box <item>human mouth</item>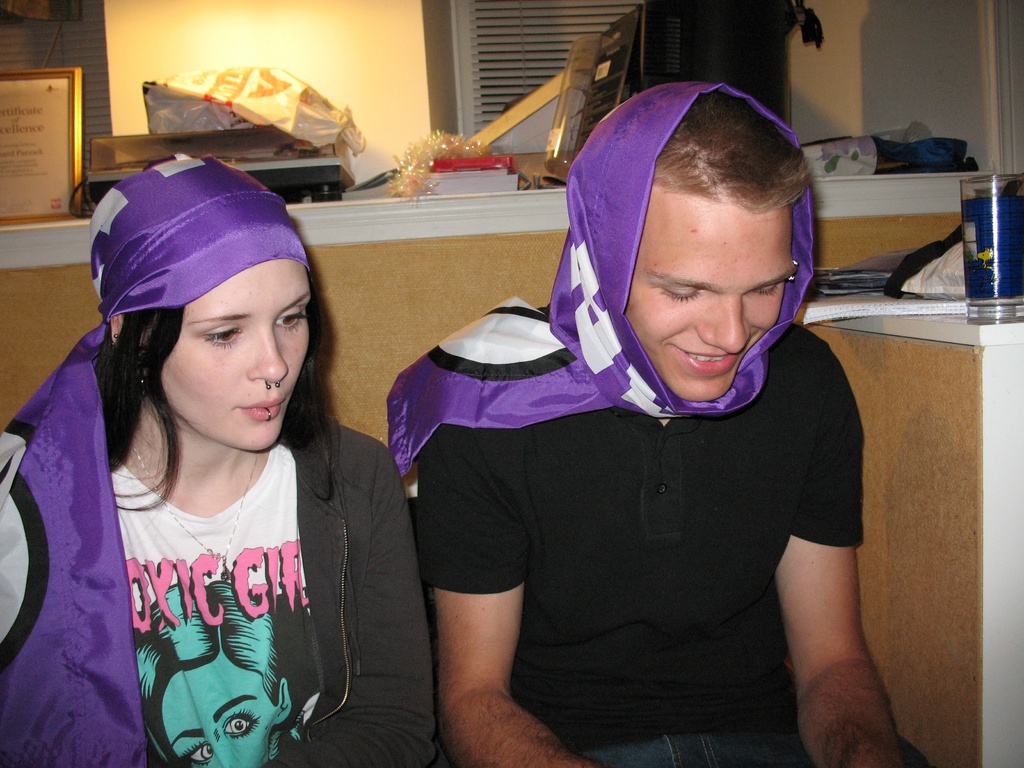
box=[673, 341, 748, 366]
